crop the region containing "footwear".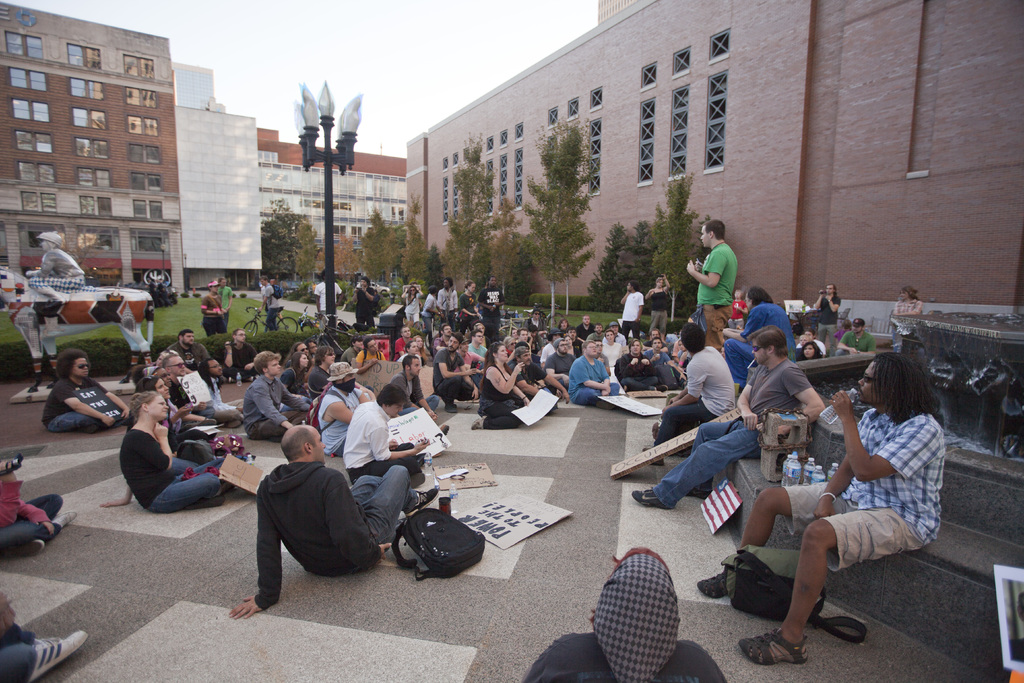
Crop region: BBox(630, 488, 675, 509).
